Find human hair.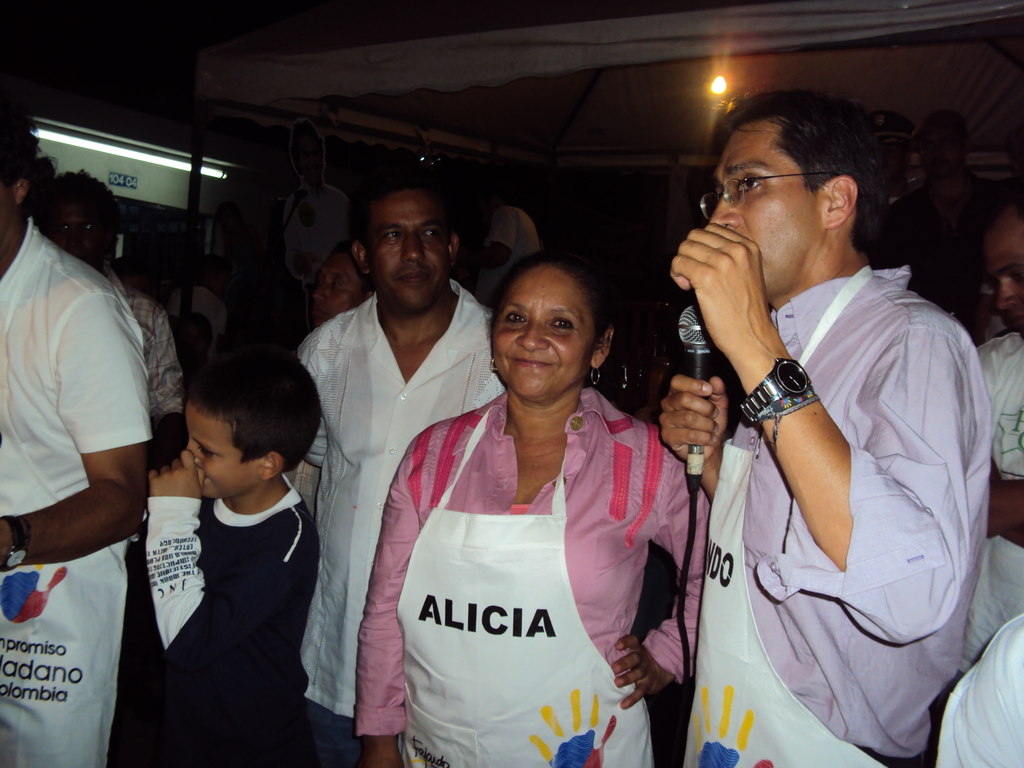
0,93,55,211.
